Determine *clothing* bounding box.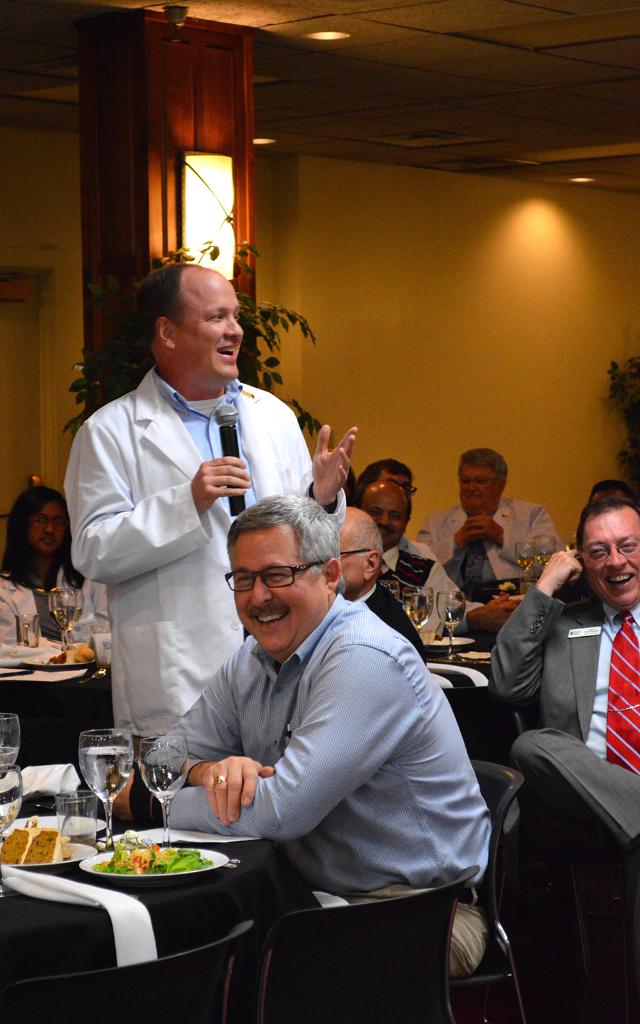
Determined: [489, 585, 639, 854].
